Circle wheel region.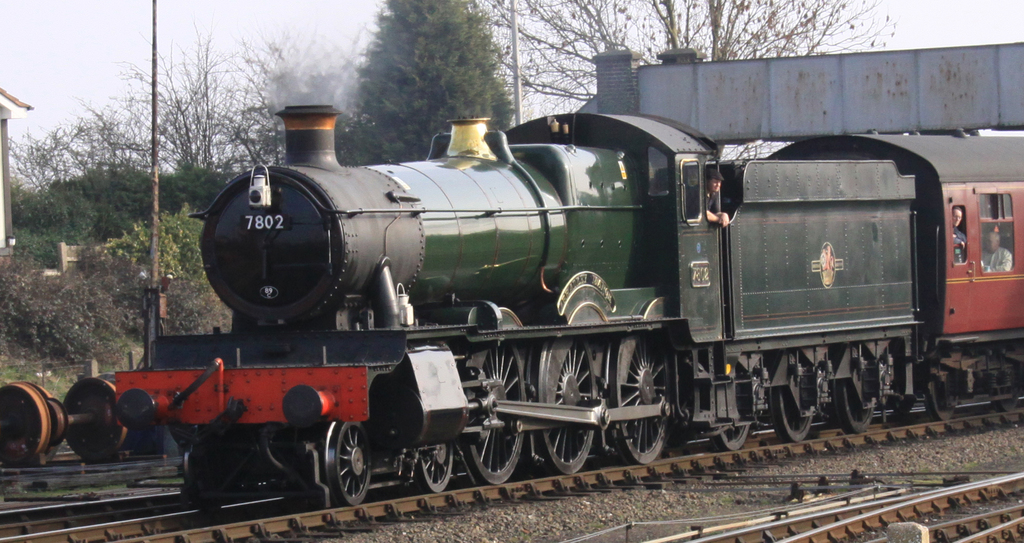
Region: x1=0 y1=380 x2=62 y2=464.
